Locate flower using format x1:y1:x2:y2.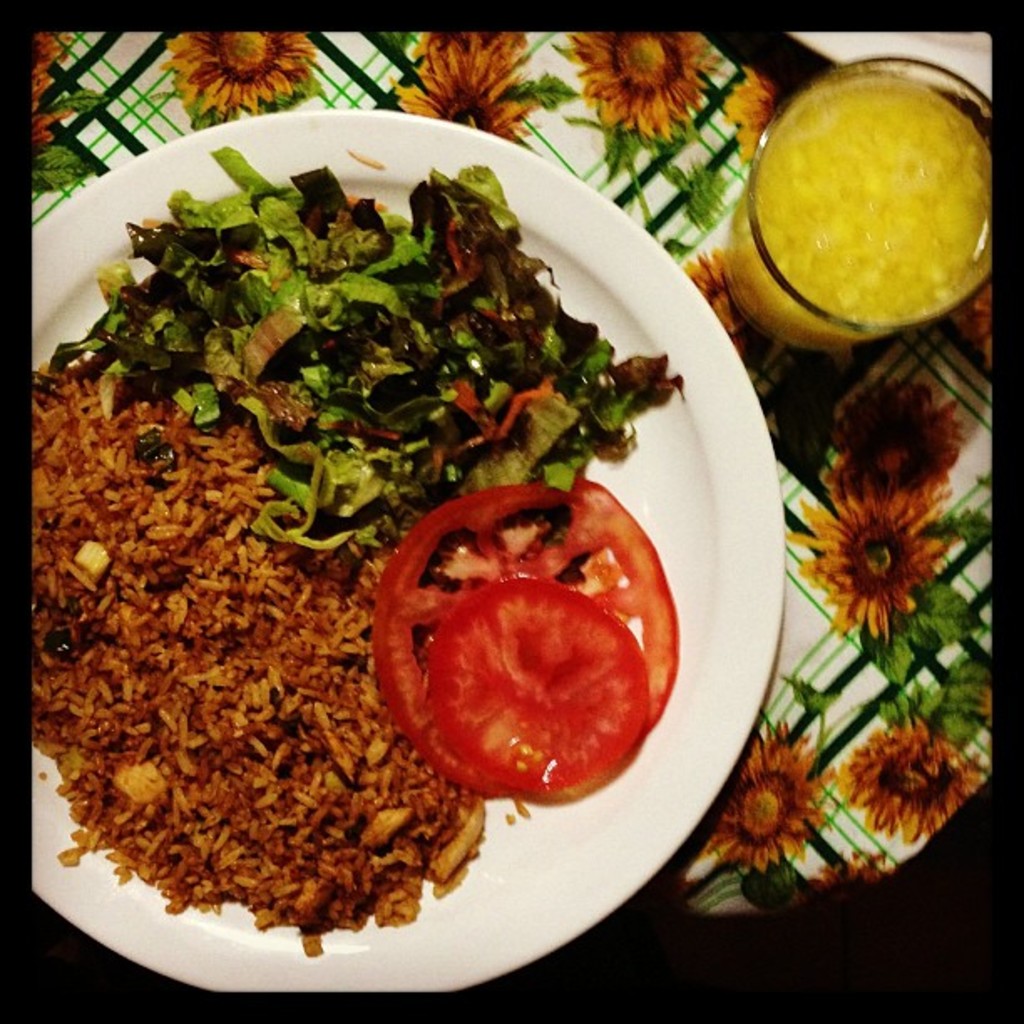
390:30:542:149.
